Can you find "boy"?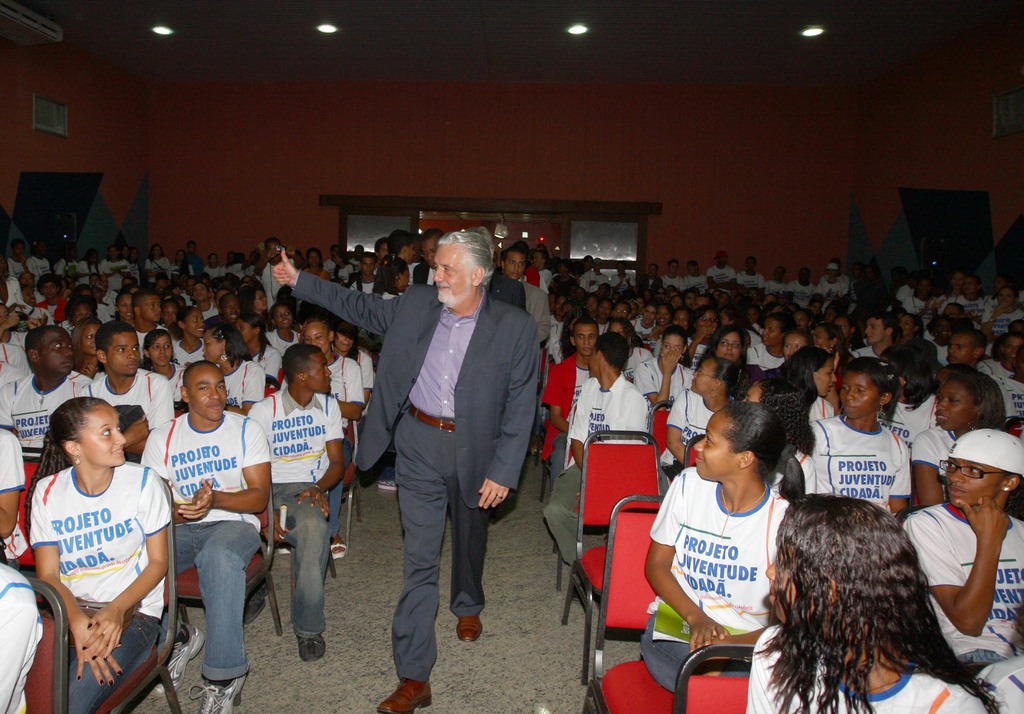
Yes, bounding box: box=[542, 322, 592, 463].
